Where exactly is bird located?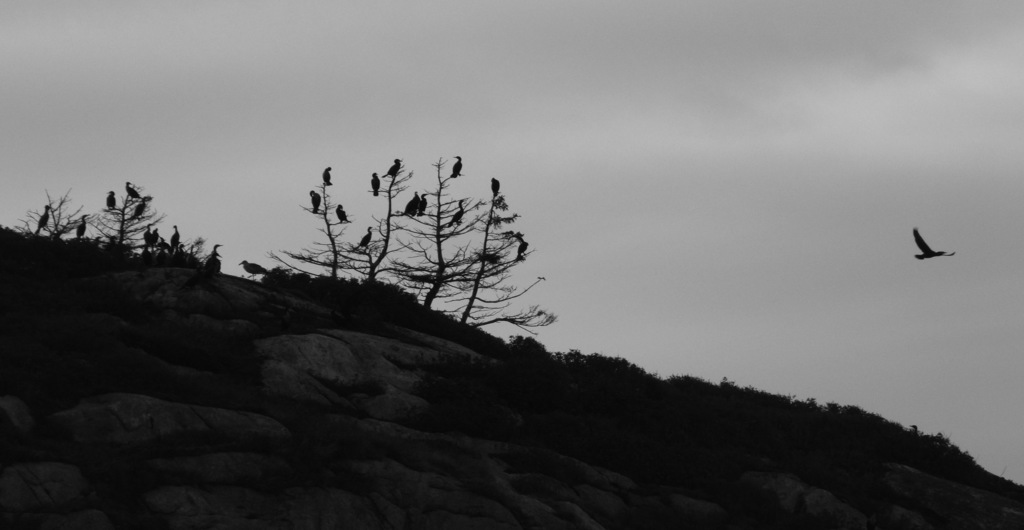
Its bounding box is <region>491, 175, 502, 194</region>.
